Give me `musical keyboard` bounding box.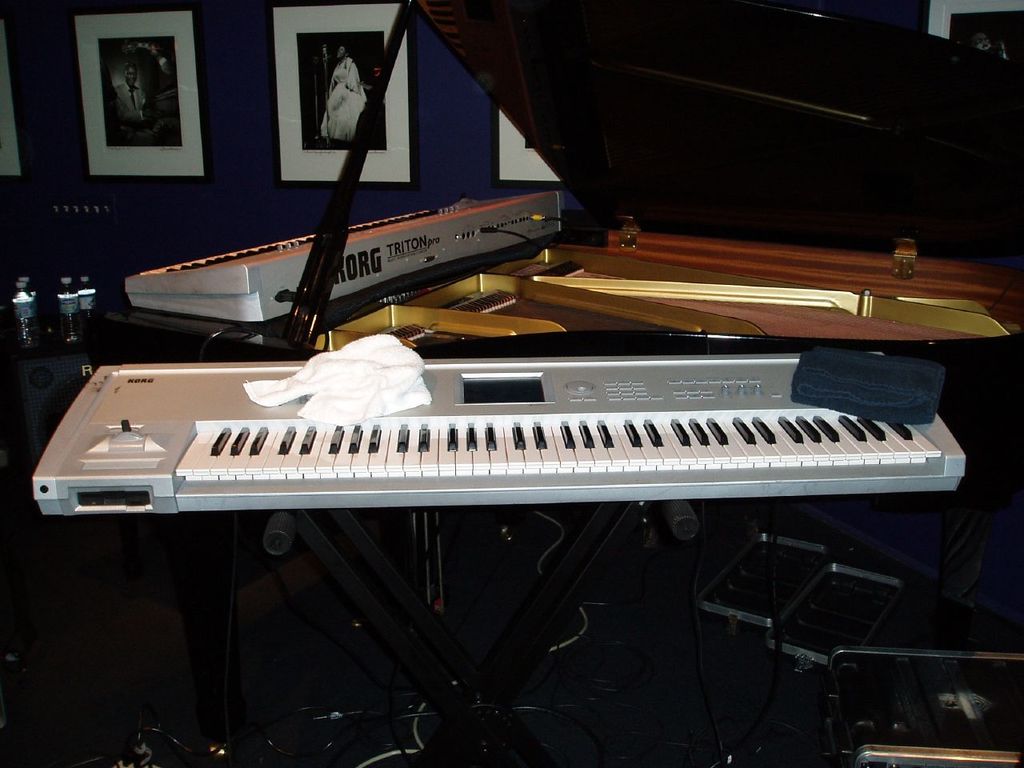
detection(27, 347, 963, 517).
